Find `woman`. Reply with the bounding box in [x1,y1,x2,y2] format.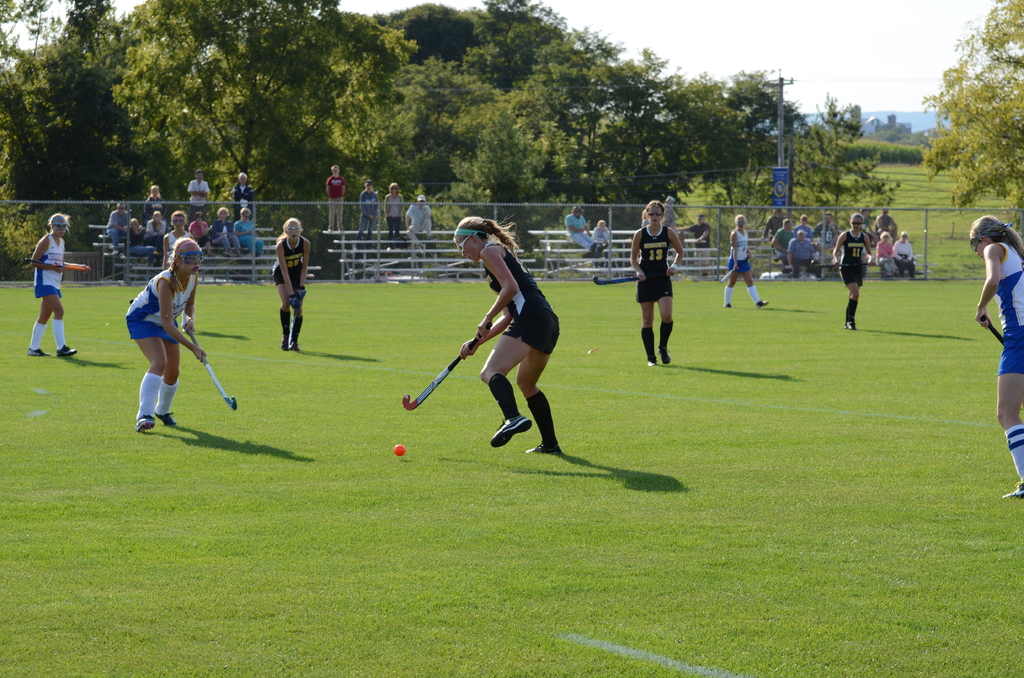
[235,206,264,252].
